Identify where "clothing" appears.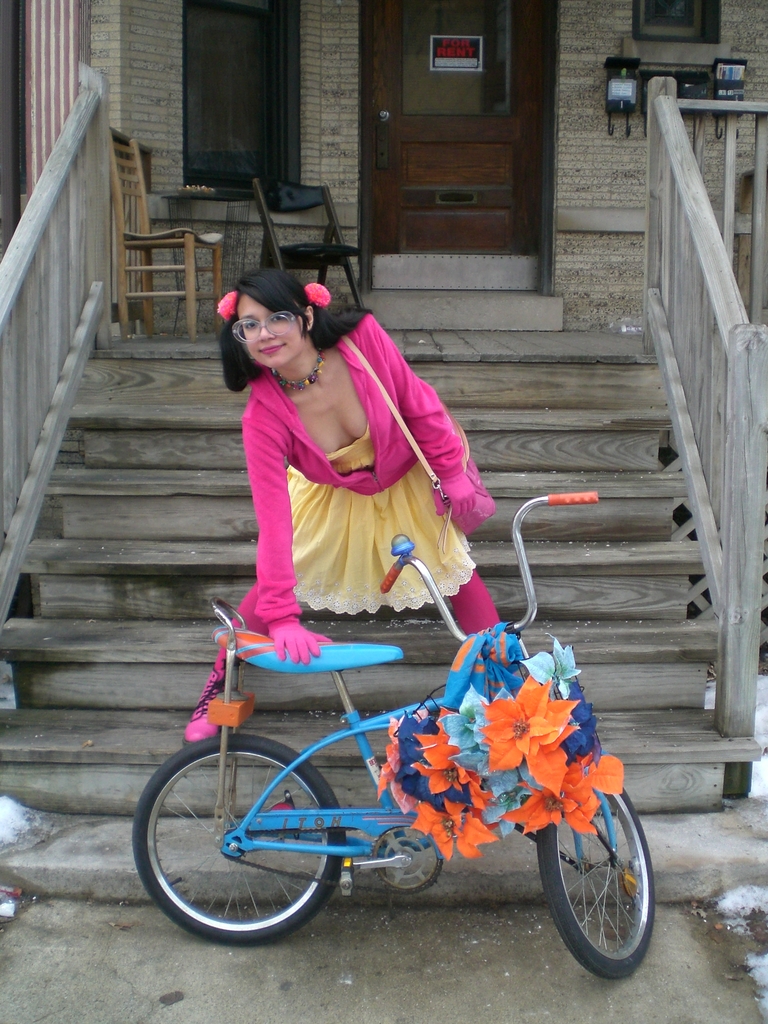
Appears at 217/317/492/623.
